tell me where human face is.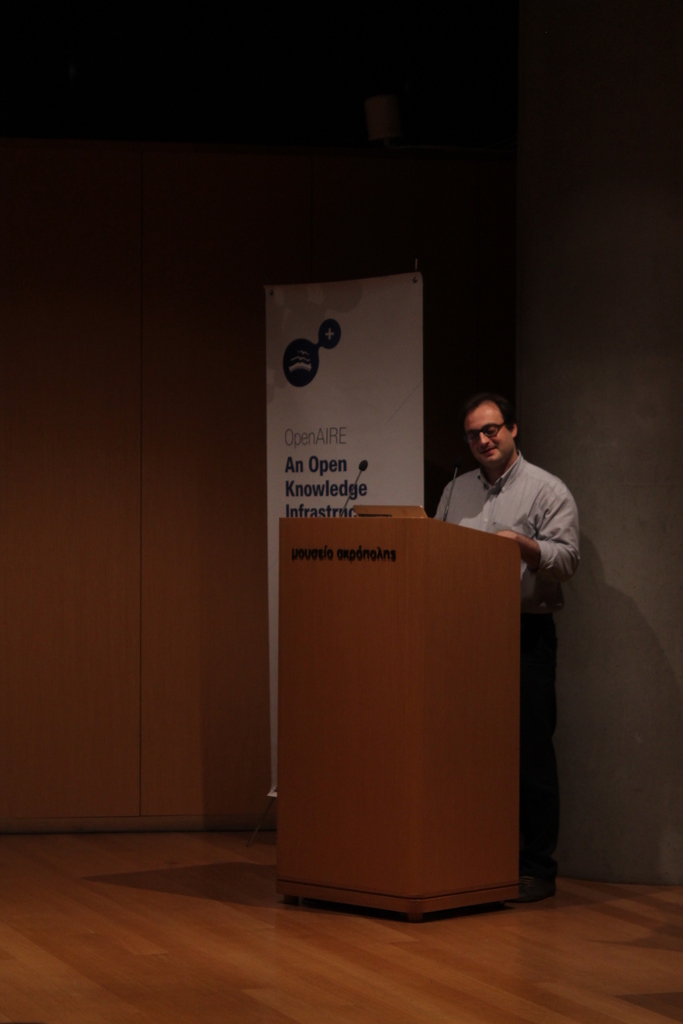
human face is at 461/398/516/472.
